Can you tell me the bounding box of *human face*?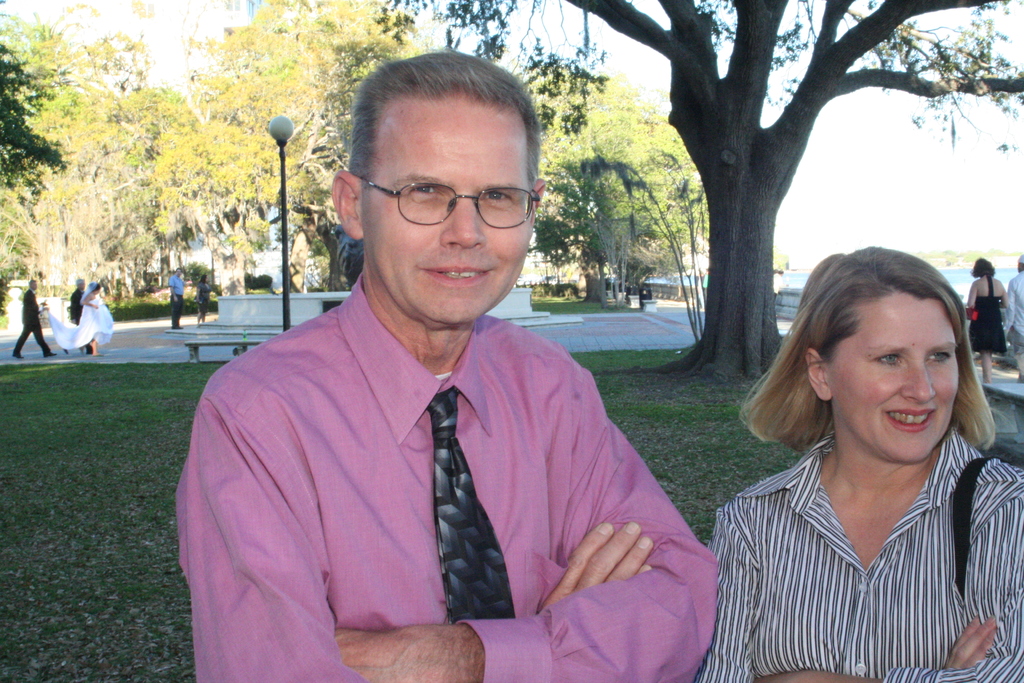
[left=824, top=283, right=959, bottom=466].
